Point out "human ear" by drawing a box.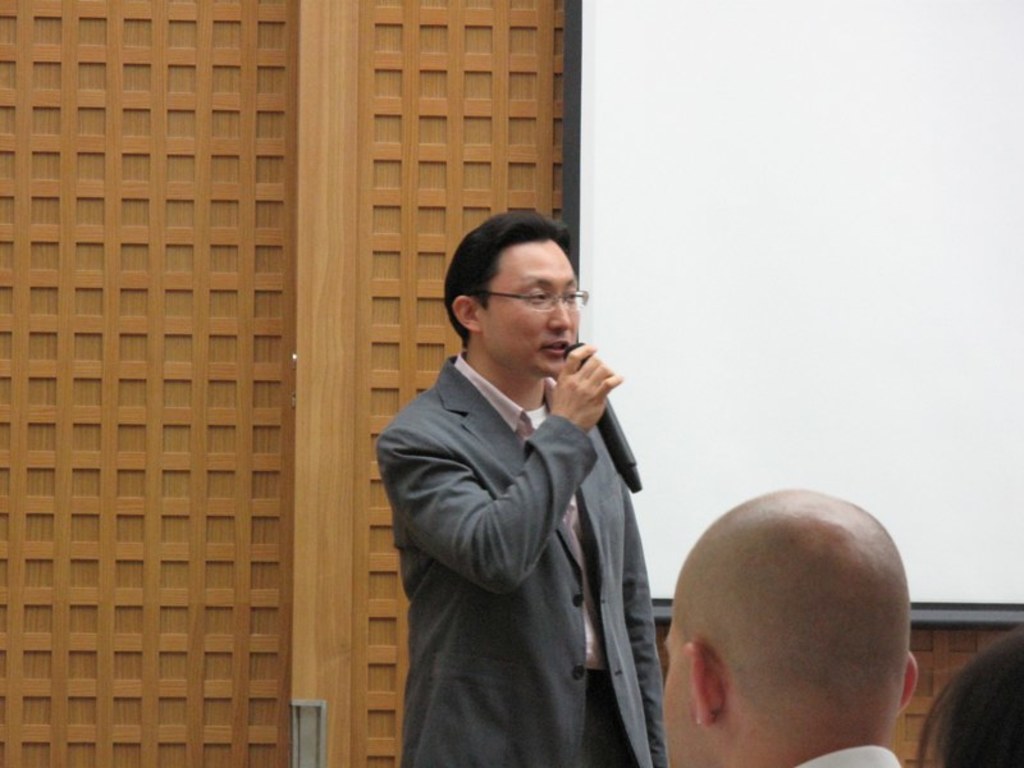
<box>897,649,922,717</box>.
